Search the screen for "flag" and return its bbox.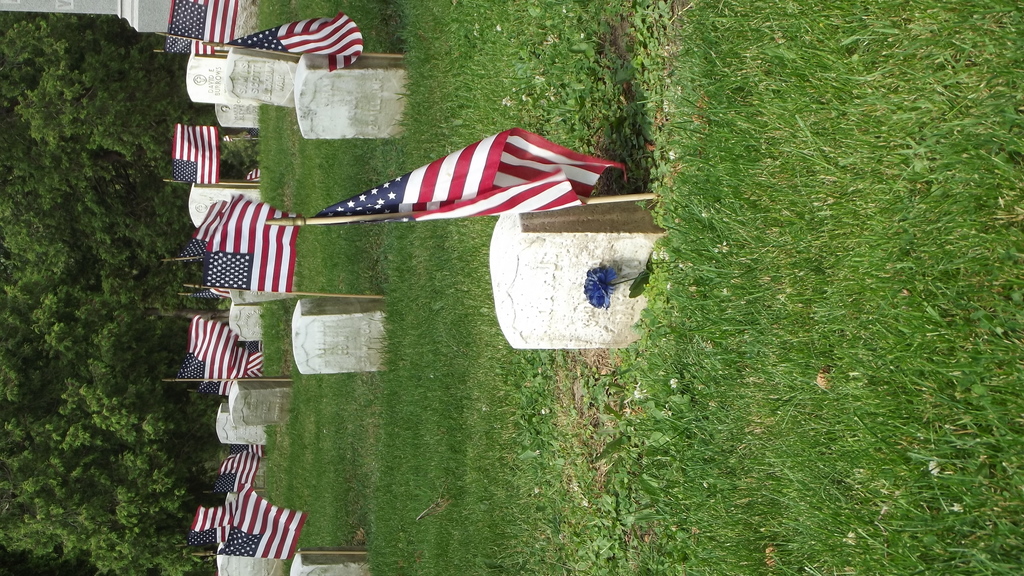
Found: [171, 125, 227, 186].
